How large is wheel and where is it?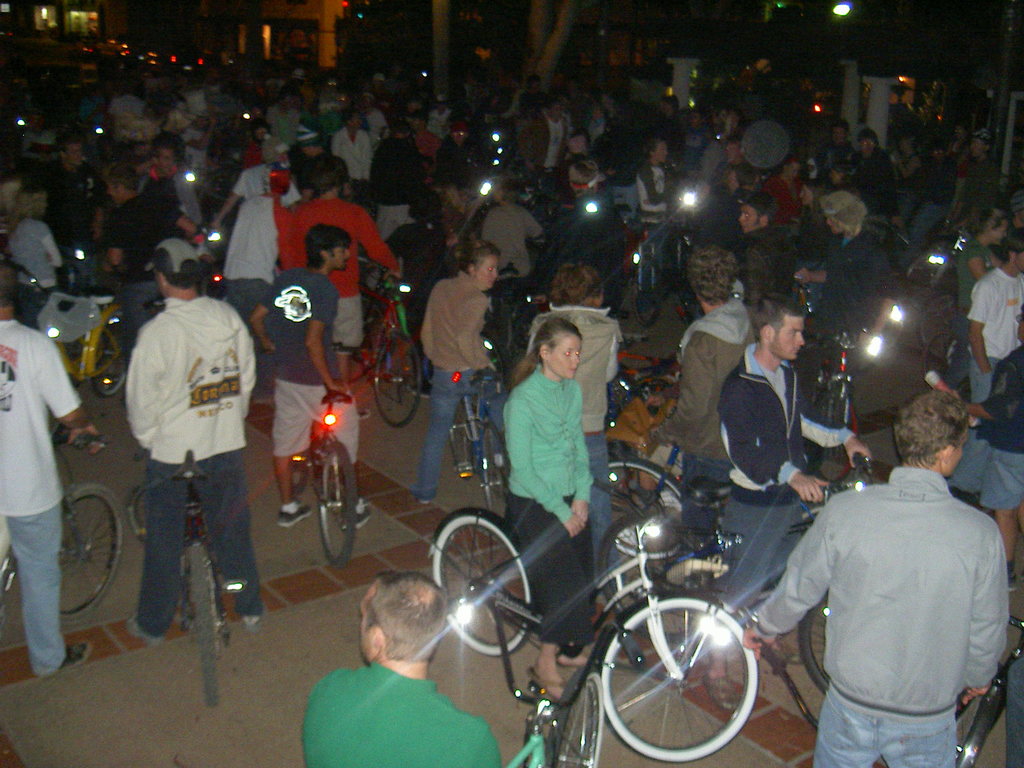
Bounding box: 632:255:664:328.
